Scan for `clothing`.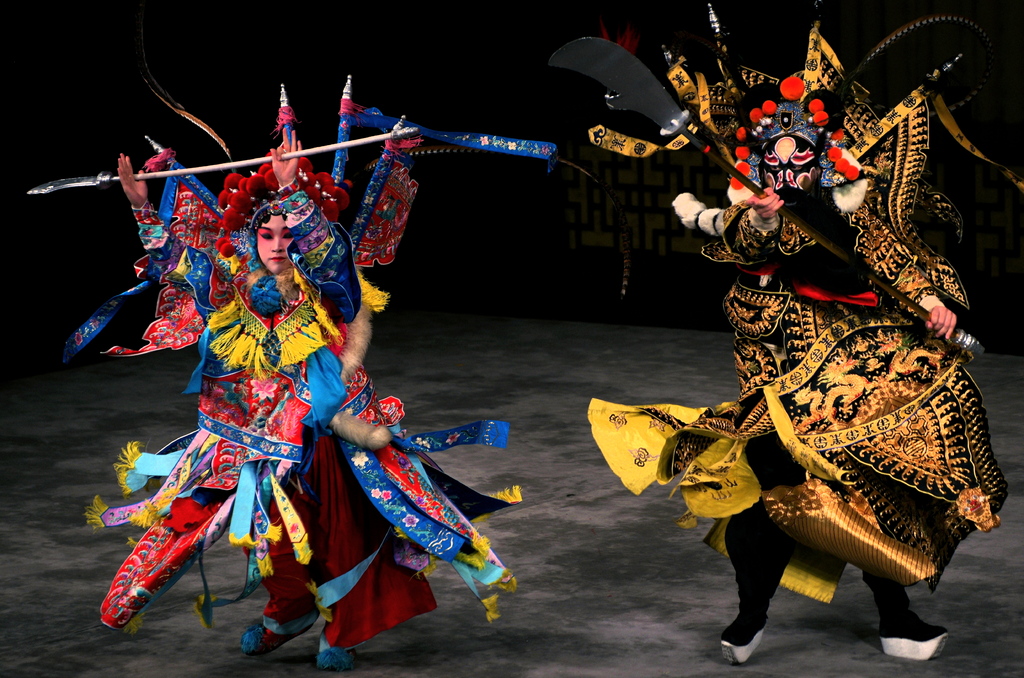
Scan result: (584, 21, 998, 606).
